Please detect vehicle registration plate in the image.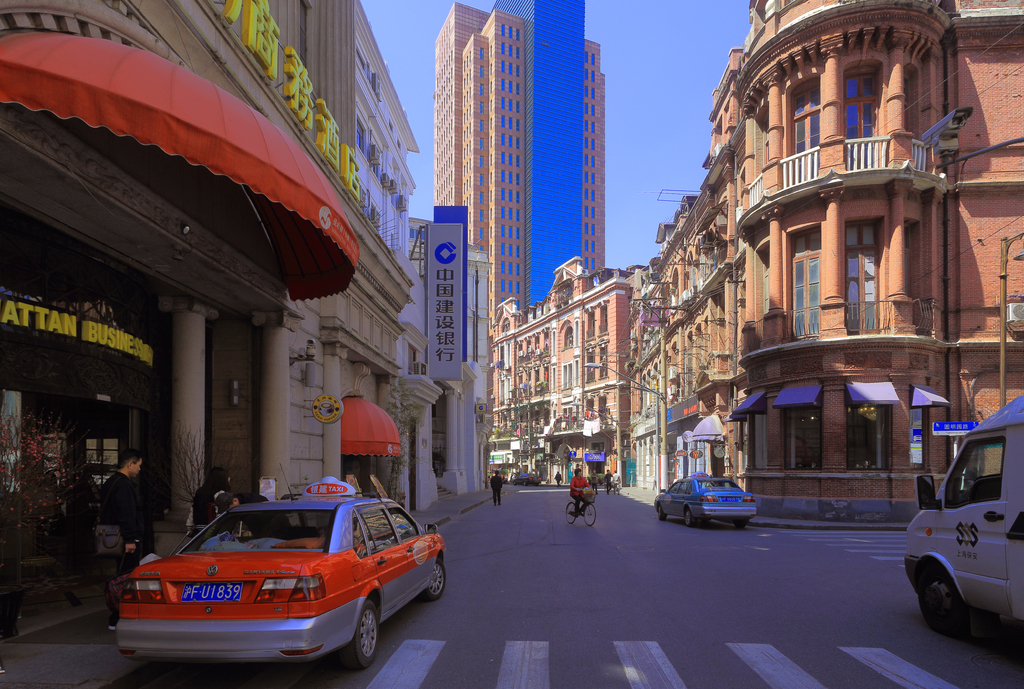
719 497 738 499.
